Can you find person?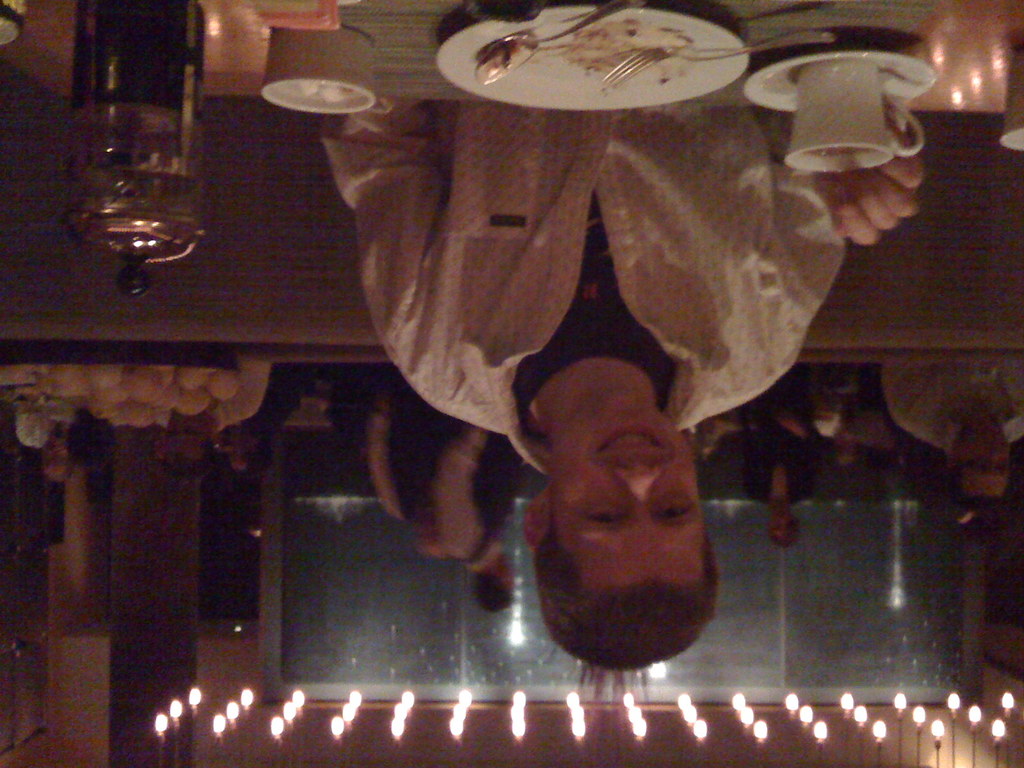
Yes, bounding box: <bbox>268, 97, 966, 721</bbox>.
